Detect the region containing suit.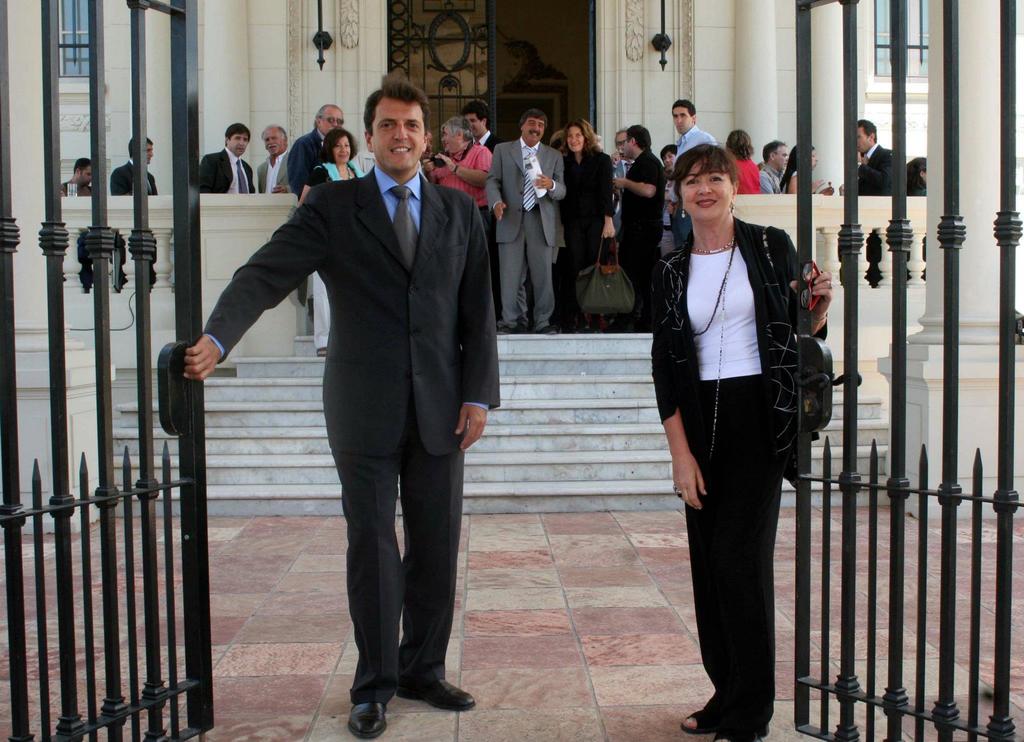
[x1=201, y1=136, x2=260, y2=202].
